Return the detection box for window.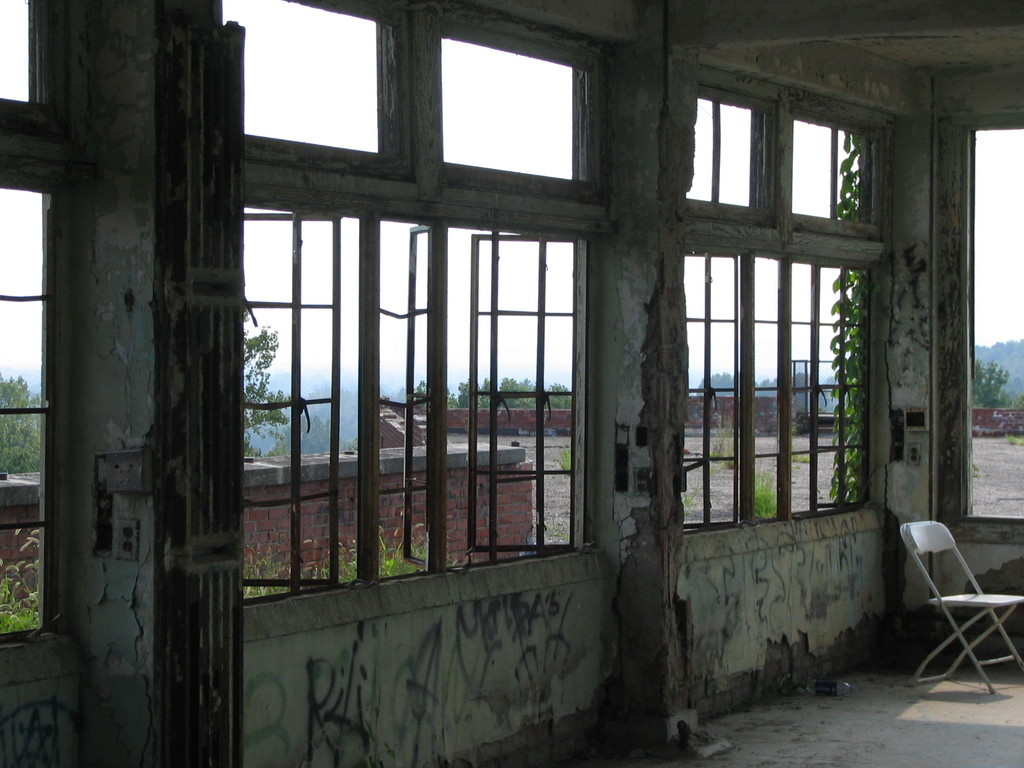
<region>218, 0, 620, 607</region>.
